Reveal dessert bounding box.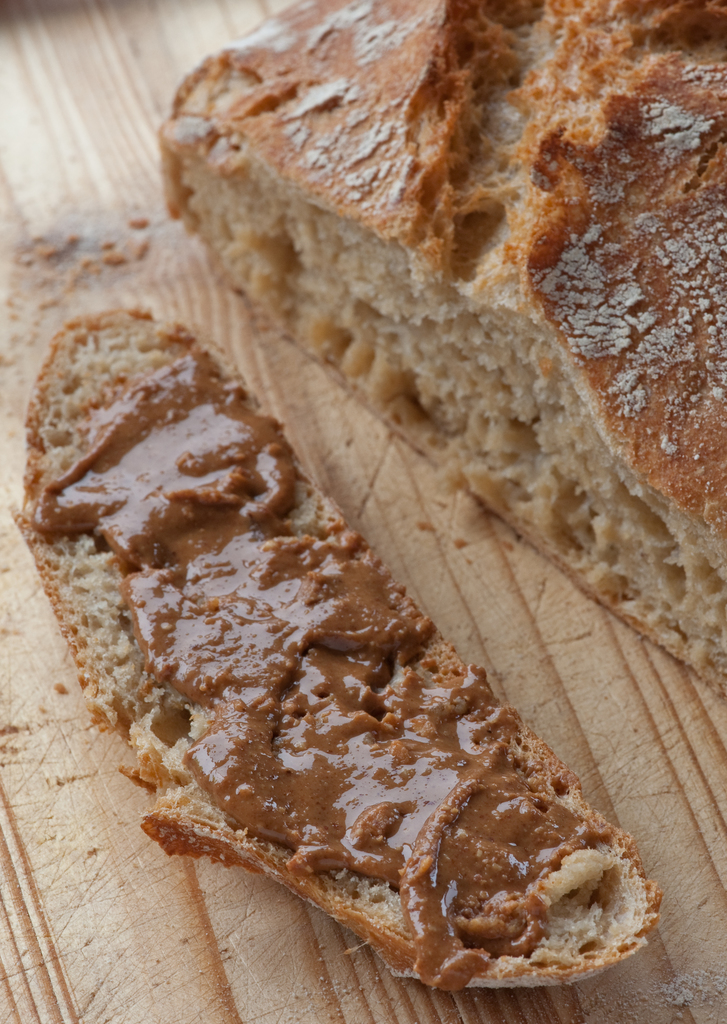
Revealed: box=[163, 0, 726, 692].
